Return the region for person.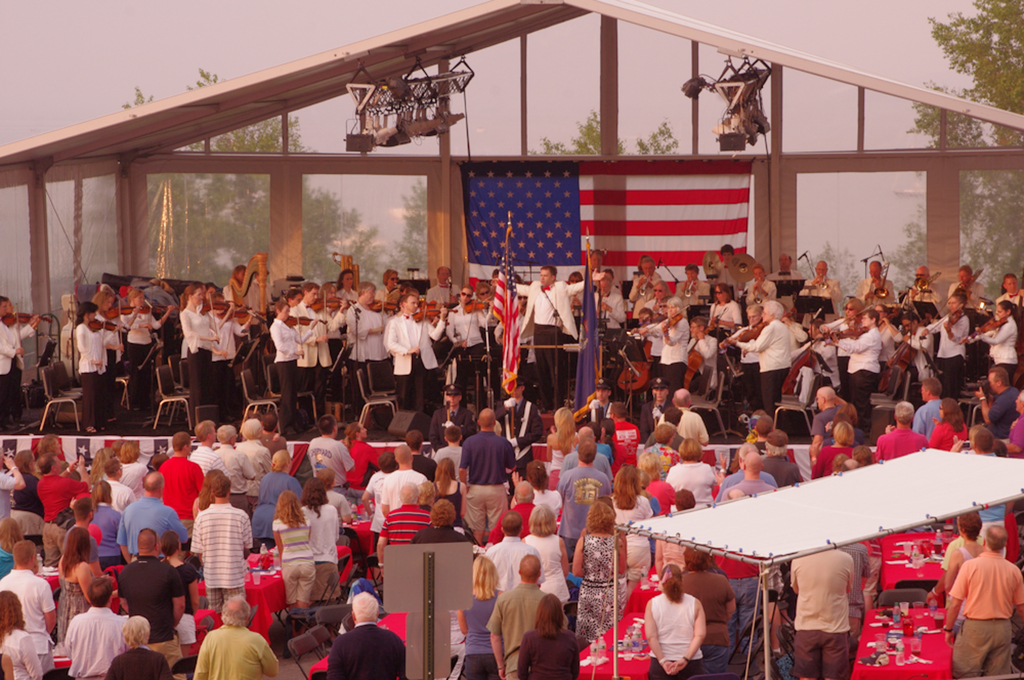
l=836, t=312, r=883, b=434.
